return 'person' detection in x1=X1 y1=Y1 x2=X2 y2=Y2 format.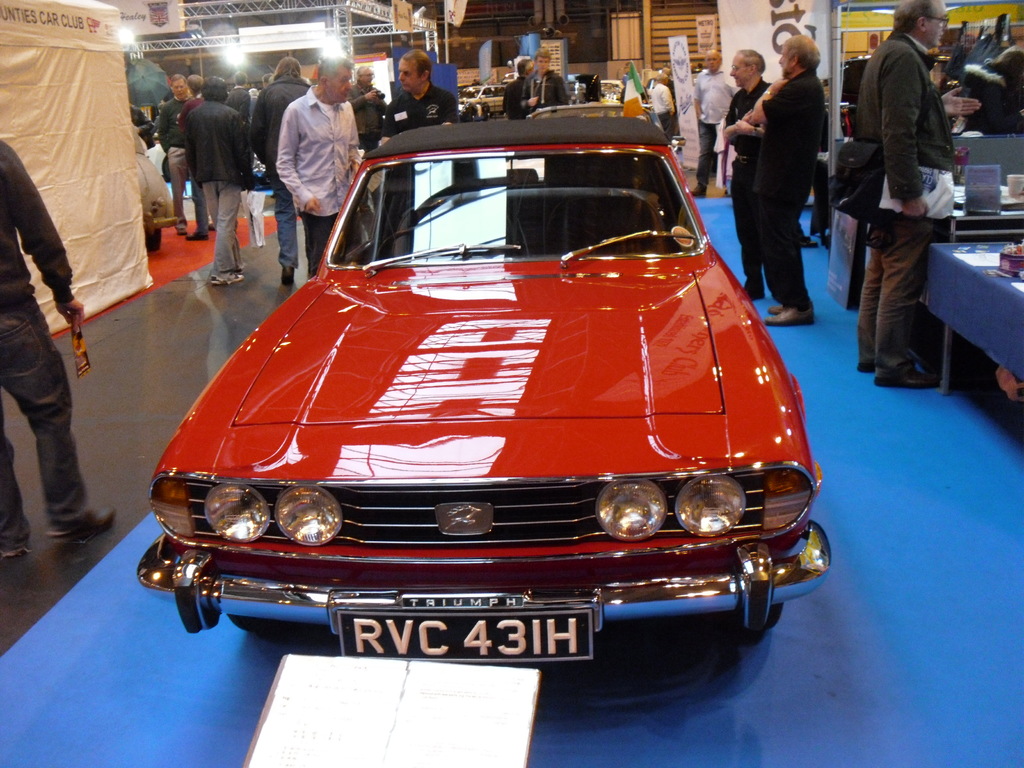
x1=0 y1=138 x2=116 y2=563.
